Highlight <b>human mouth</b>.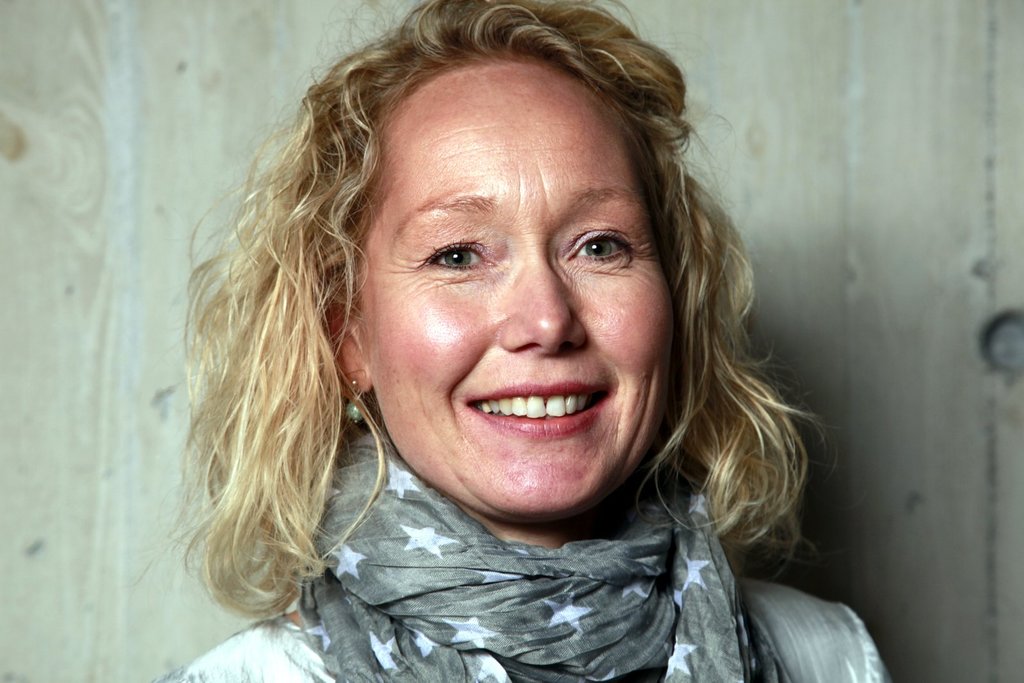
Highlighted region: bbox=(450, 390, 619, 450).
